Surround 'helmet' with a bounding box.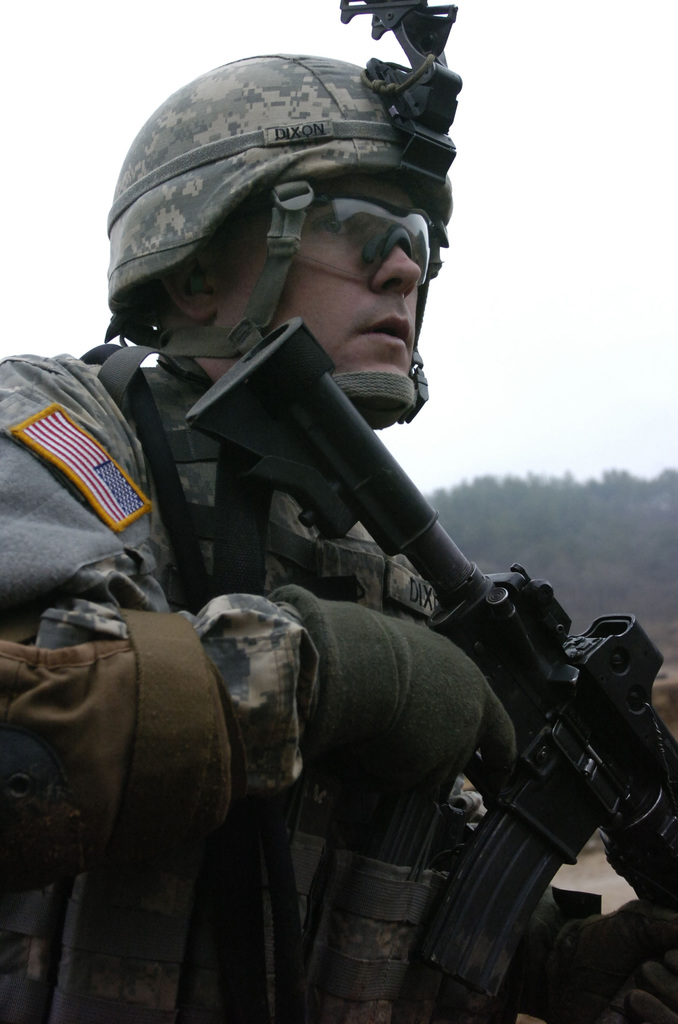
region(106, 42, 452, 401).
